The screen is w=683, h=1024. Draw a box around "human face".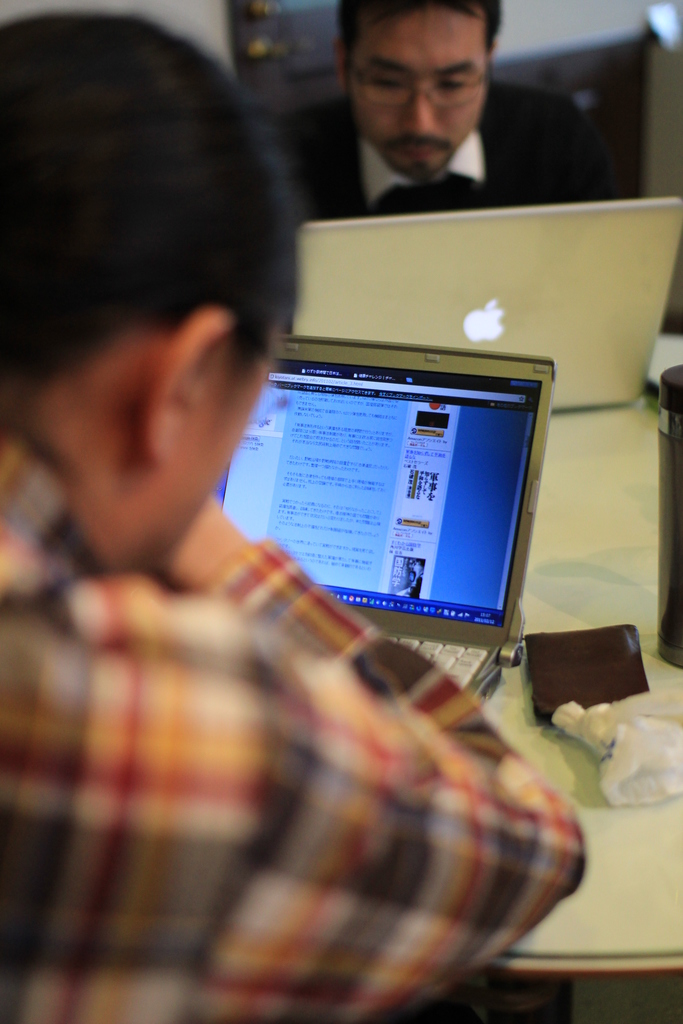
select_region(148, 325, 274, 566).
